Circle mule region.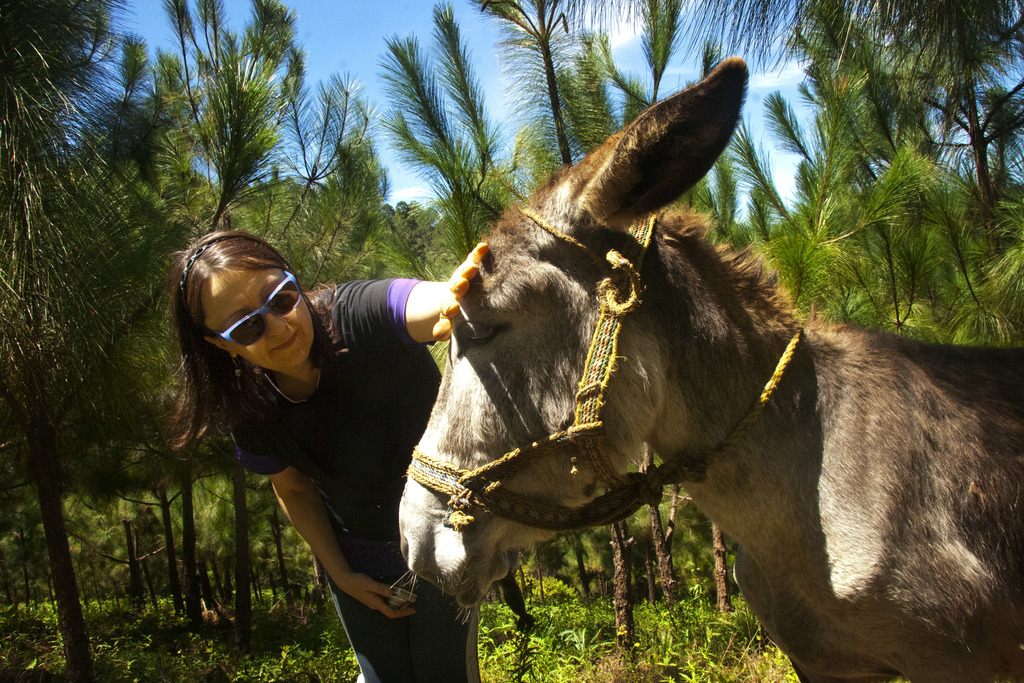
Region: BBox(399, 62, 1023, 682).
